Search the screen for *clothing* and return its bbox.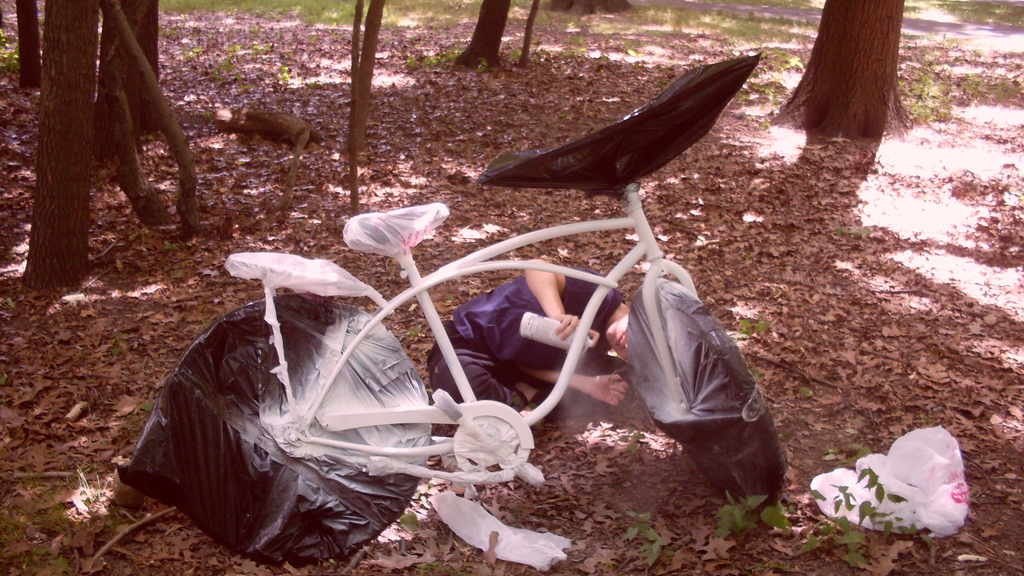
Found: {"x1": 416, "y1": 266, "x2": 625, "y2": 410}.
